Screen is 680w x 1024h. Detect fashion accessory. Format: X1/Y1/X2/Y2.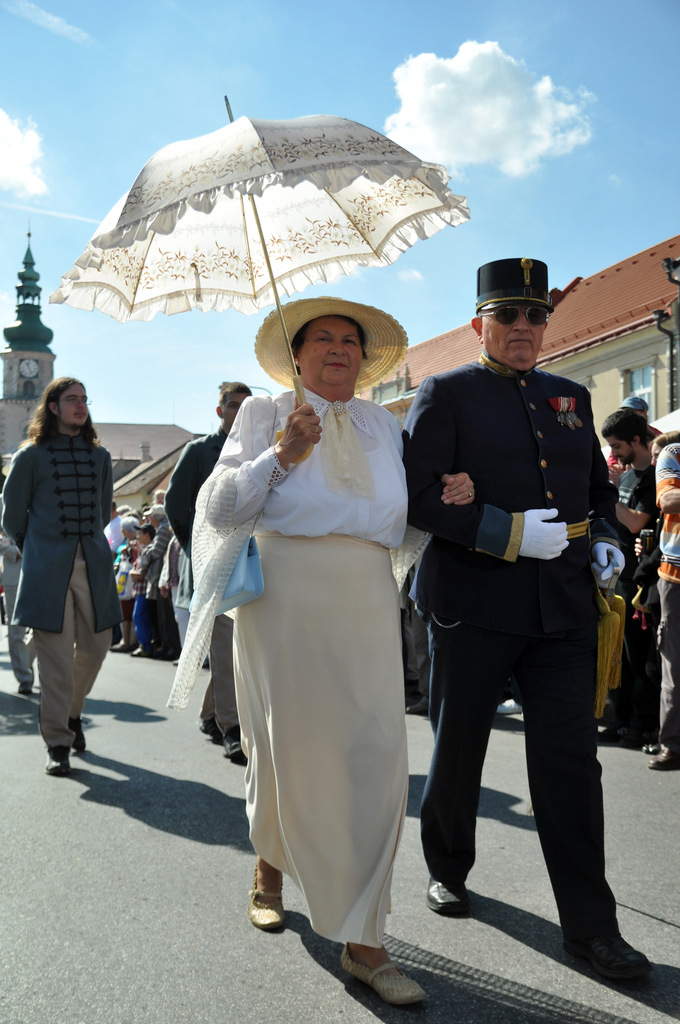
518/506/569/562.
